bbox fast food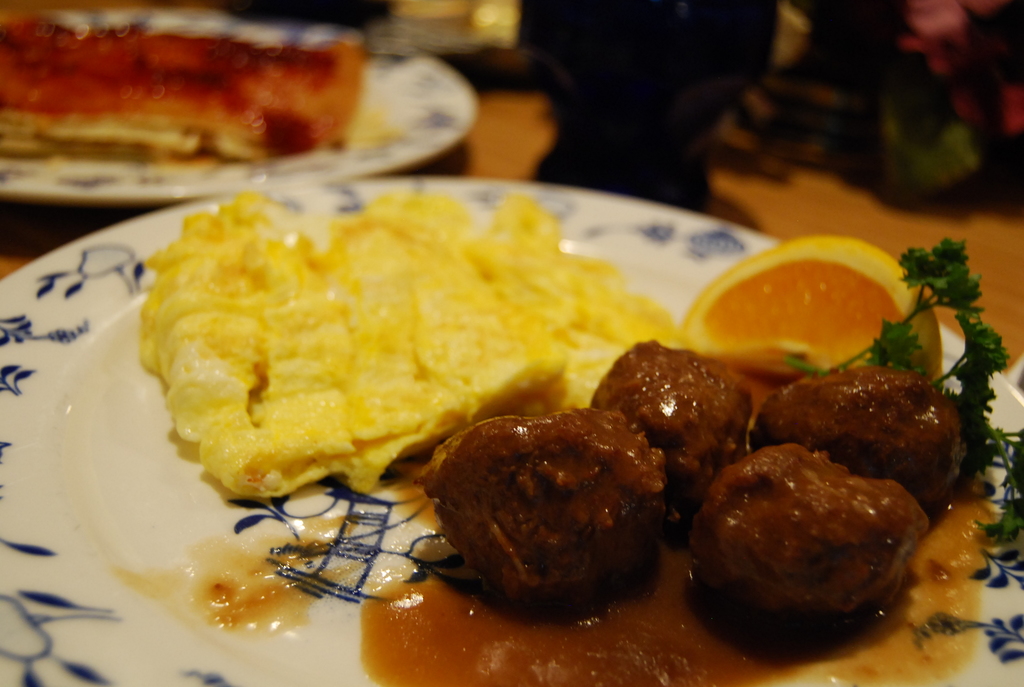
147, 193, 710, 494
